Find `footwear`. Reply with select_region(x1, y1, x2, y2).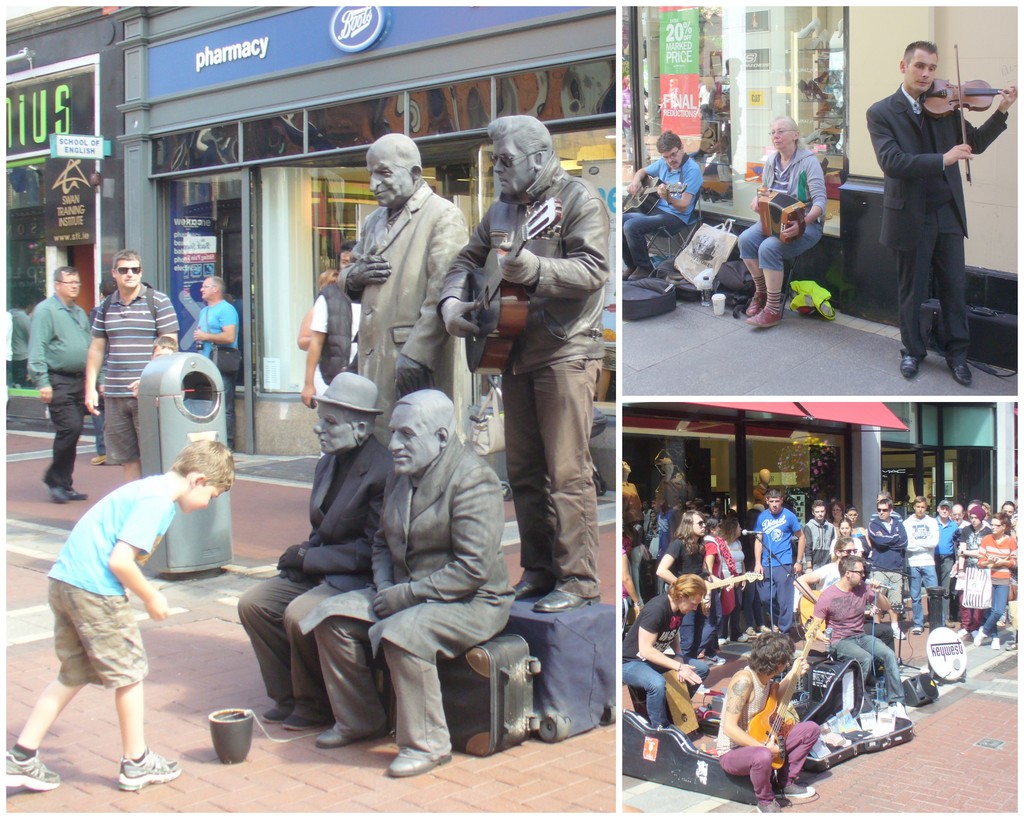
select_region(745, 303, 785, 333).
